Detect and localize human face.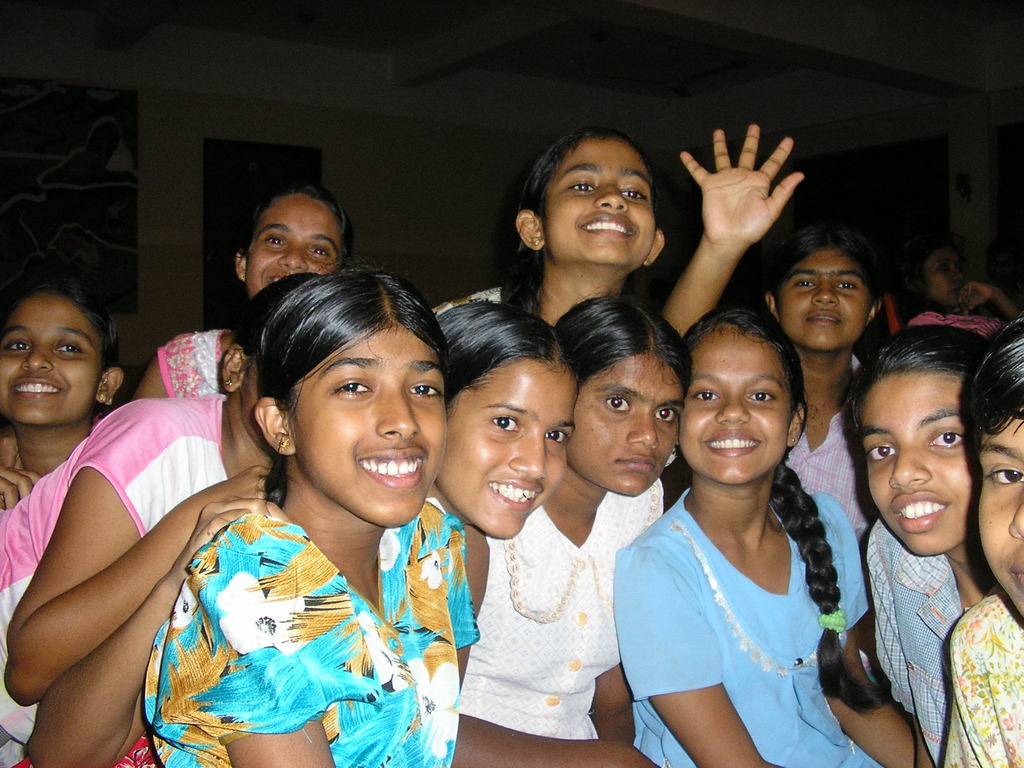
Localized at locate(285, 328, 445, 526).
